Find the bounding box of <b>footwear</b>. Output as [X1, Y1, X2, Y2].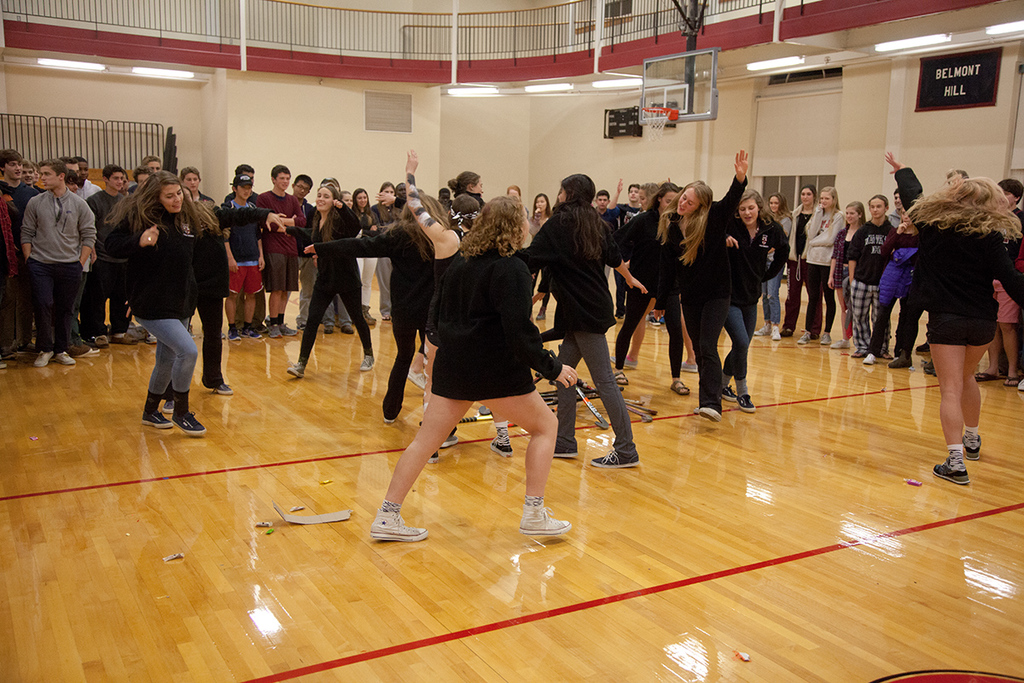
[772, 322, 781, 337].
